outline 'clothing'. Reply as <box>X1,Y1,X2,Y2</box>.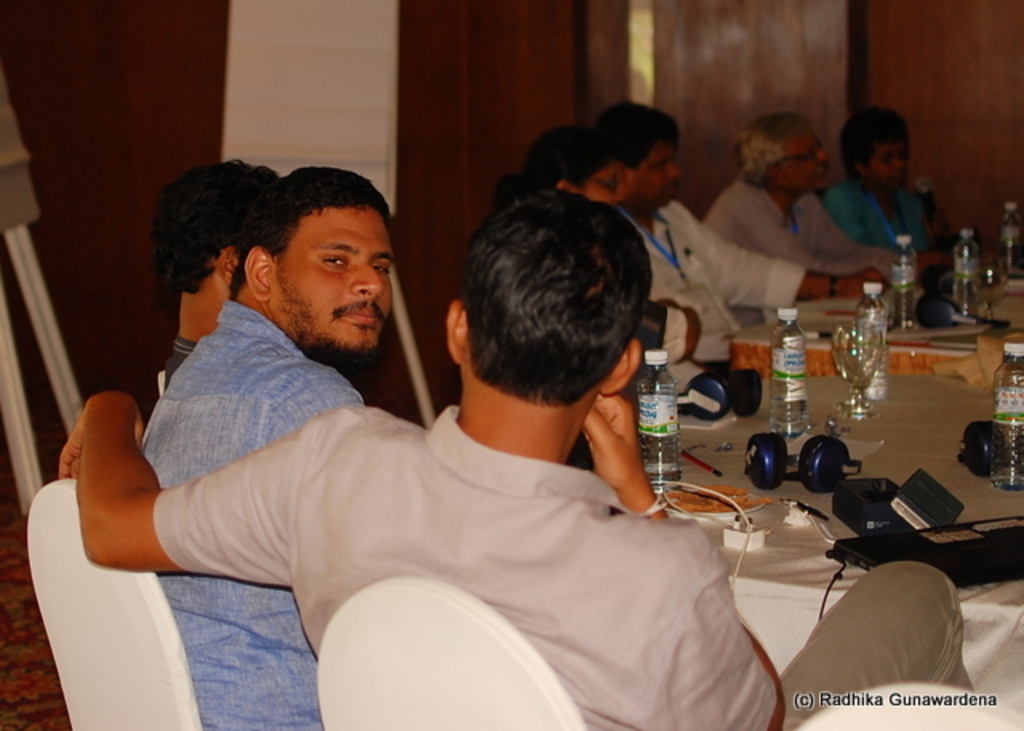
<box>152,331,192,390</box>.
